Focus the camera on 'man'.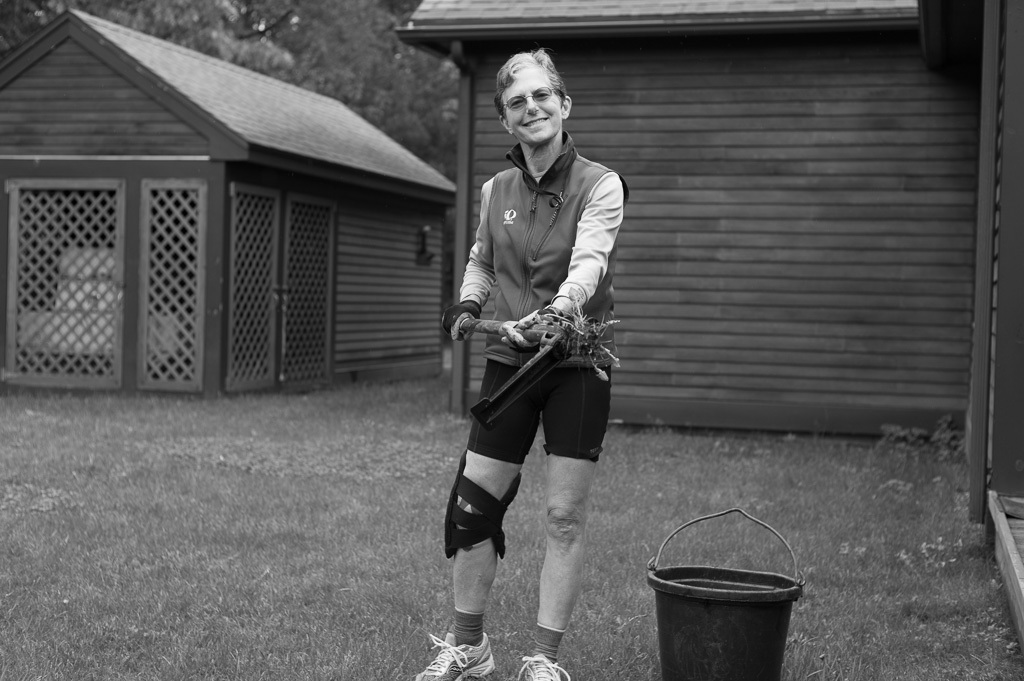
Focus region: x1=388, y1=66, x2=671, y2=665.
